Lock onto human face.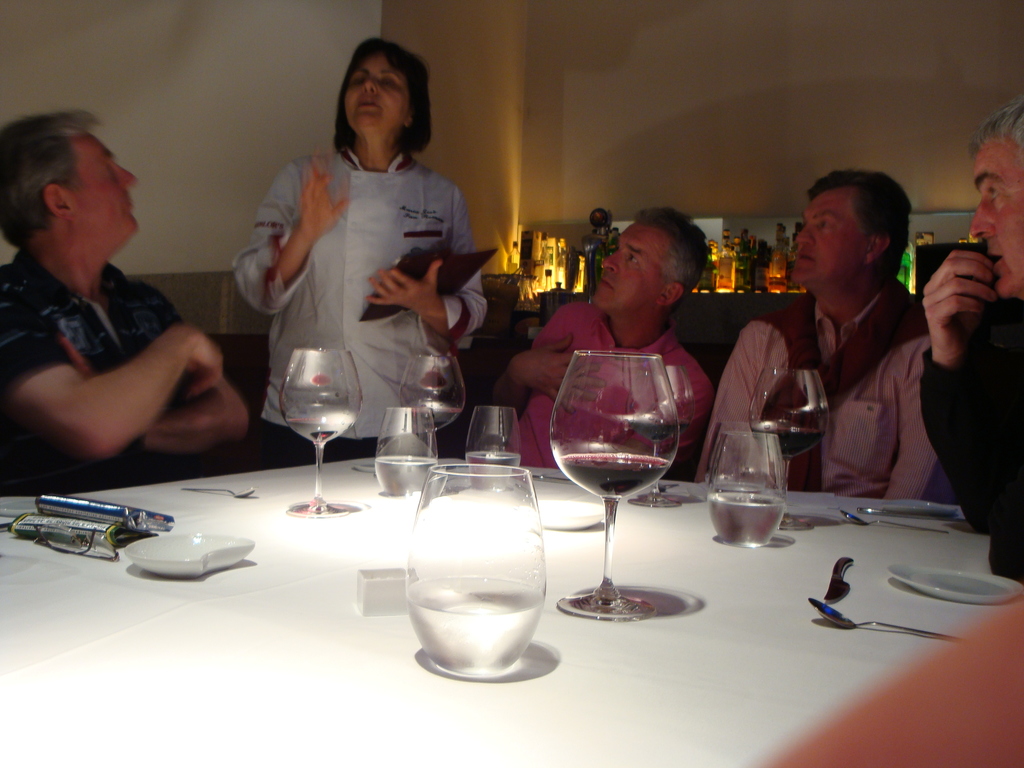
Locked: 790 200 861 289.
